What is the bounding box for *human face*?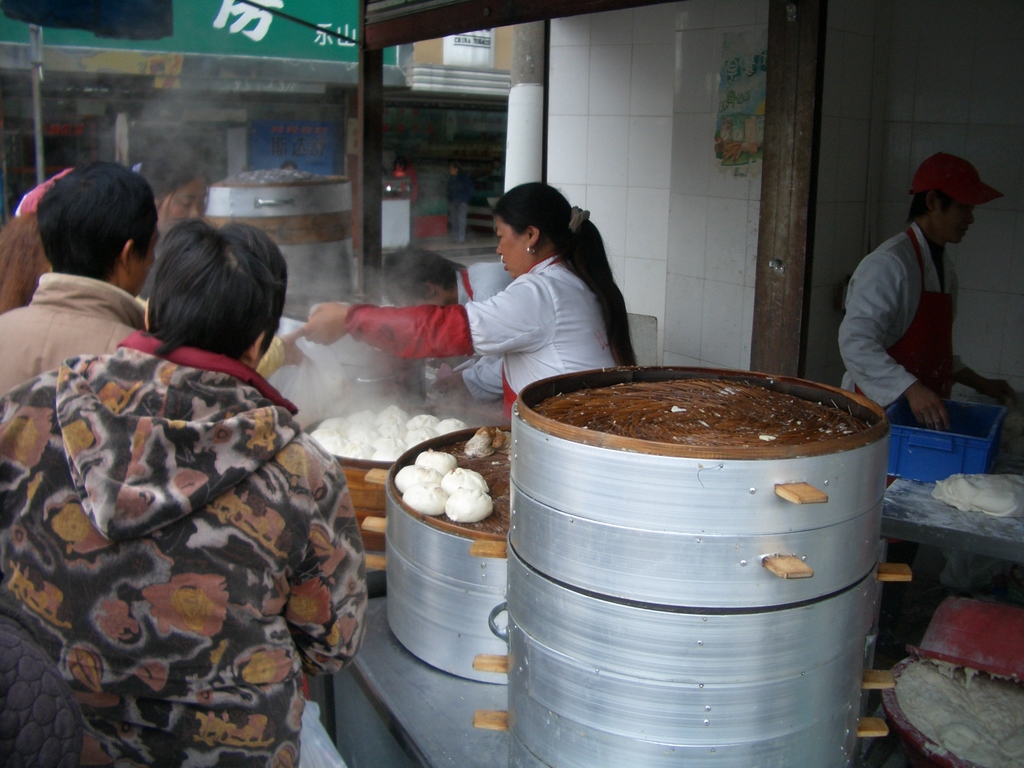
938 200 977 249.
